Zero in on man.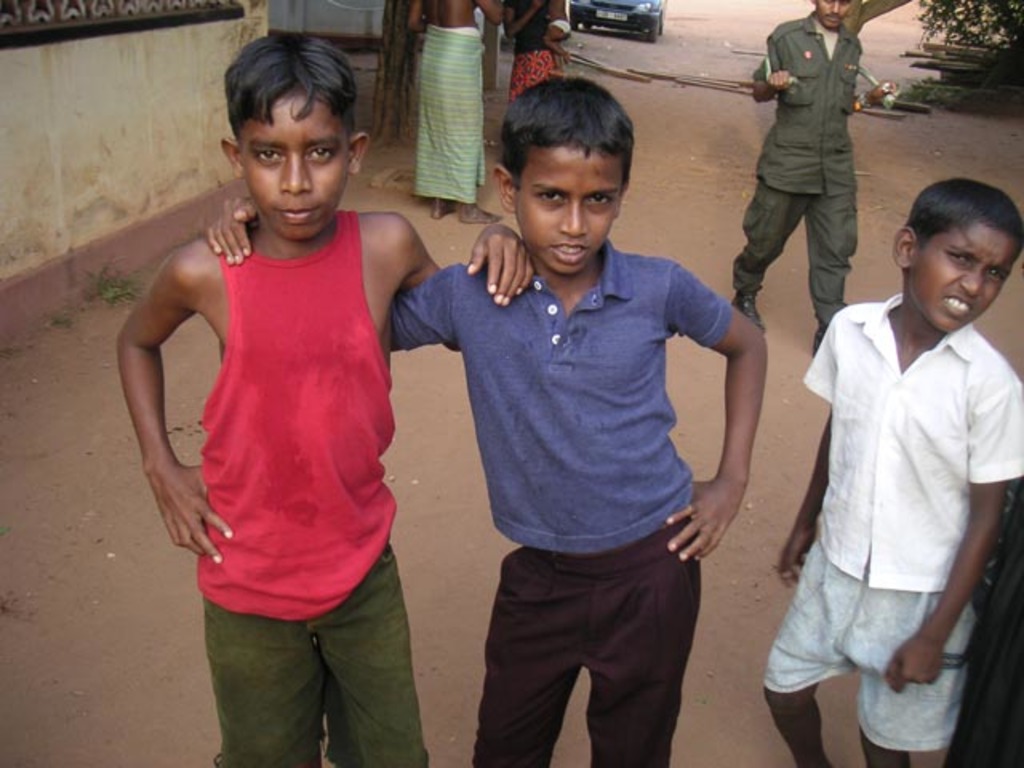
Zeroed in: locate(741, 0, 882, 330).
